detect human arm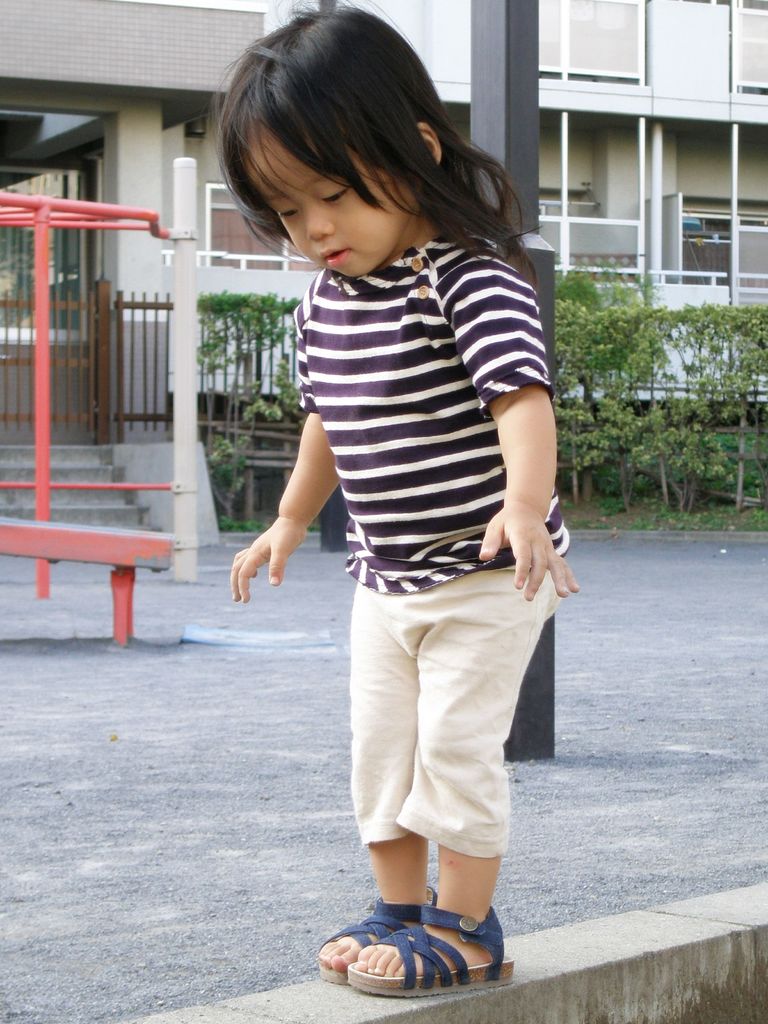
{"x1": 237, "y1": 382, "x2": 360, "y2": 615}
